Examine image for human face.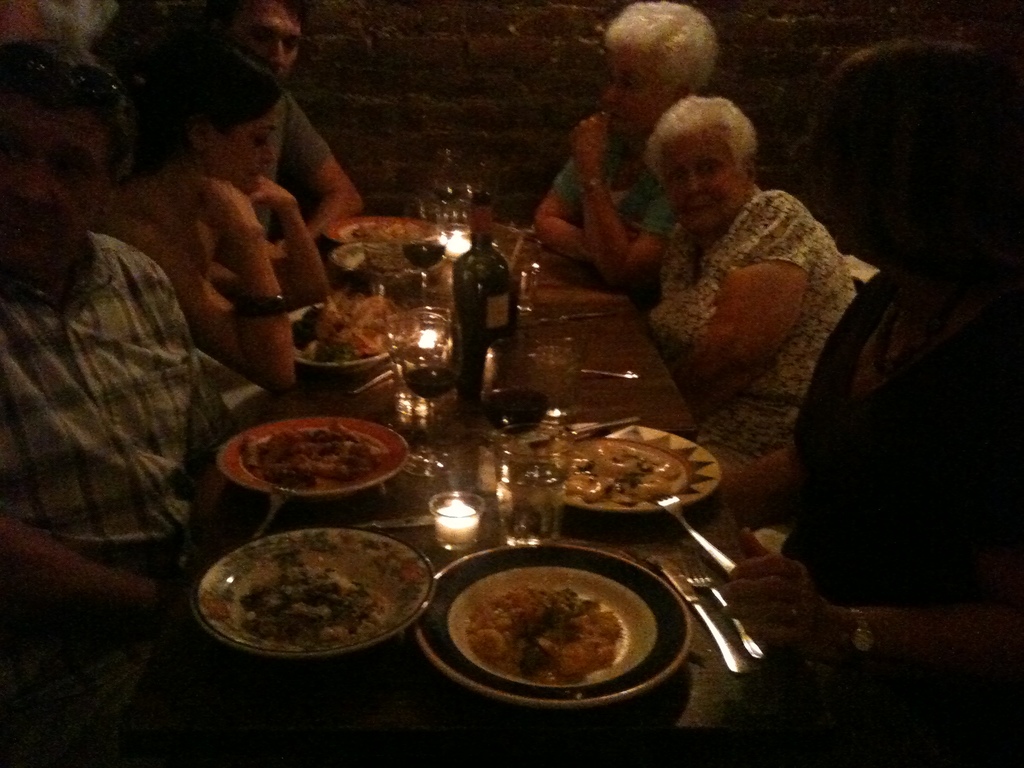
Examination result: bbox=(593, 58, 663, 136).
